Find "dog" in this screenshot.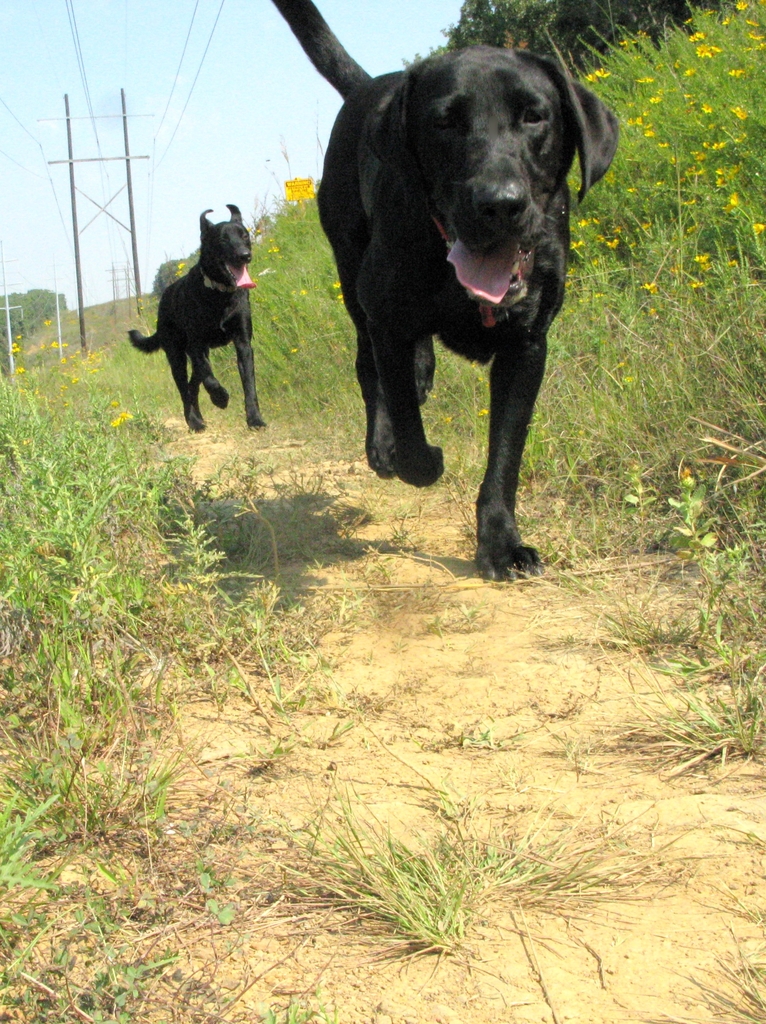
The bounding box for "dog" is (270,0,618,588).
